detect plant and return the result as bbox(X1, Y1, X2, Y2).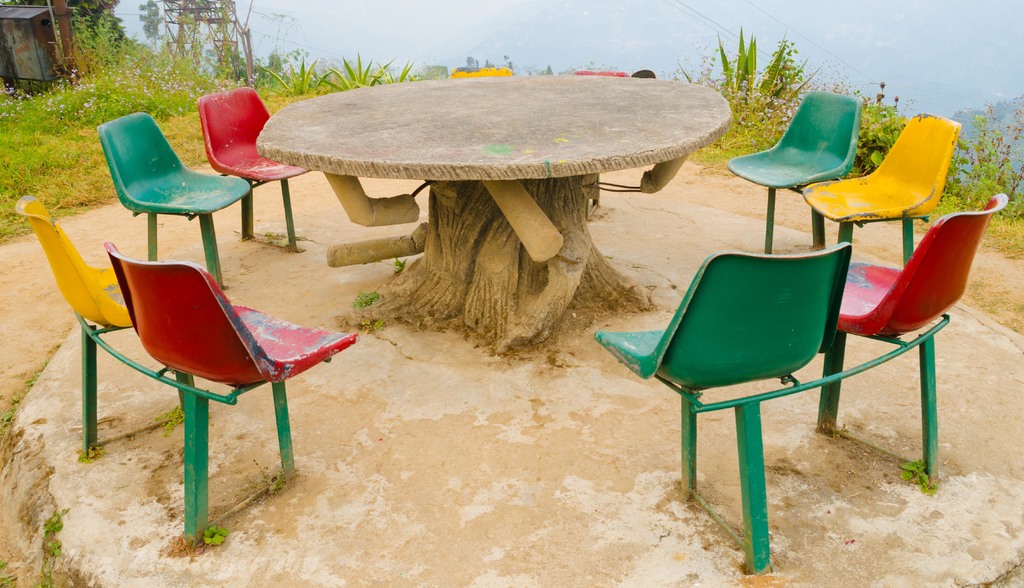
bbox(204, 521, 231, 545).
